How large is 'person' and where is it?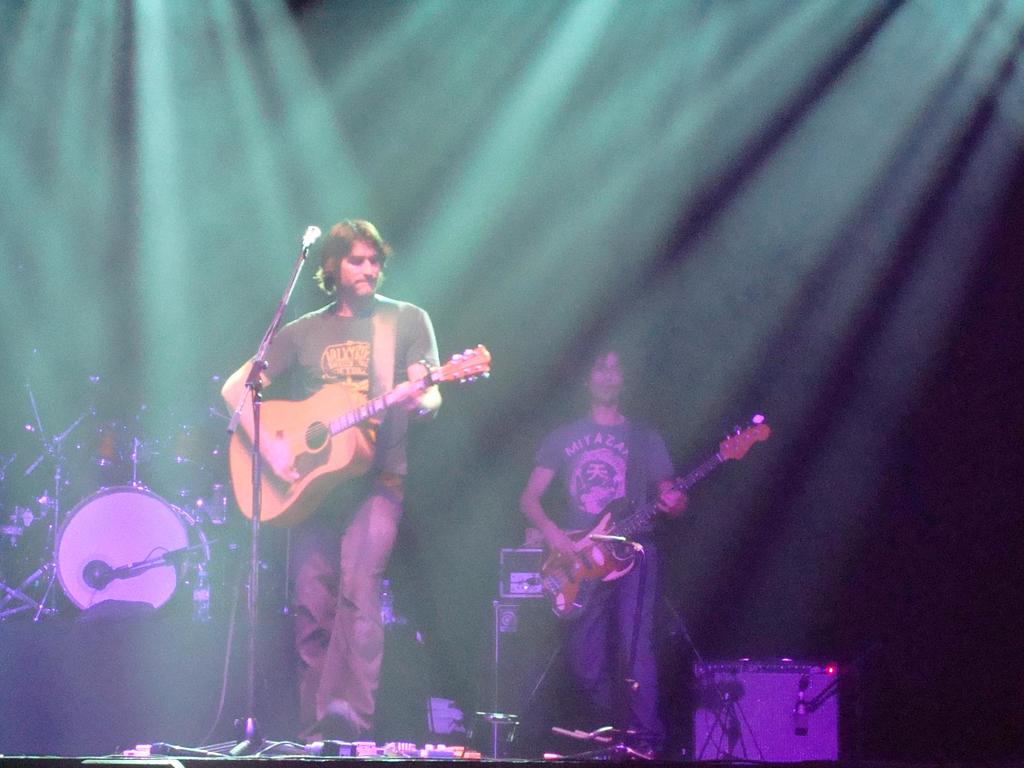
Bounding box: bbox(223, 219, 440, 741).
